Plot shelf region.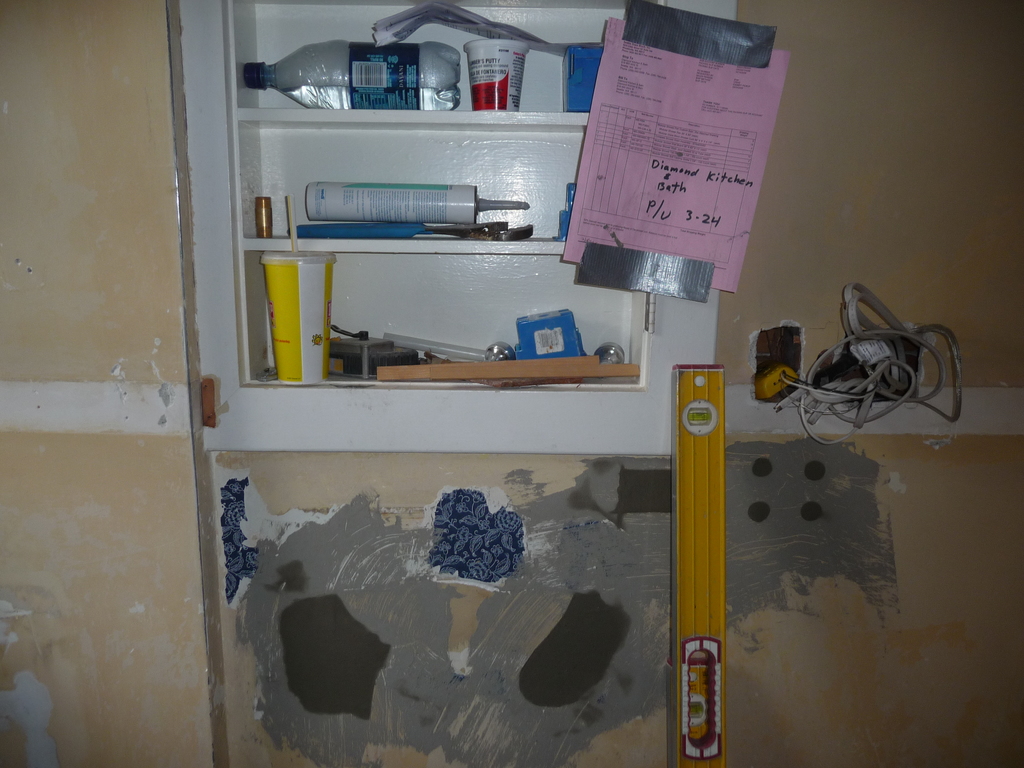
Plotted at {"left": 197, "top": 100, "right": 590, "bottom": 268}.
